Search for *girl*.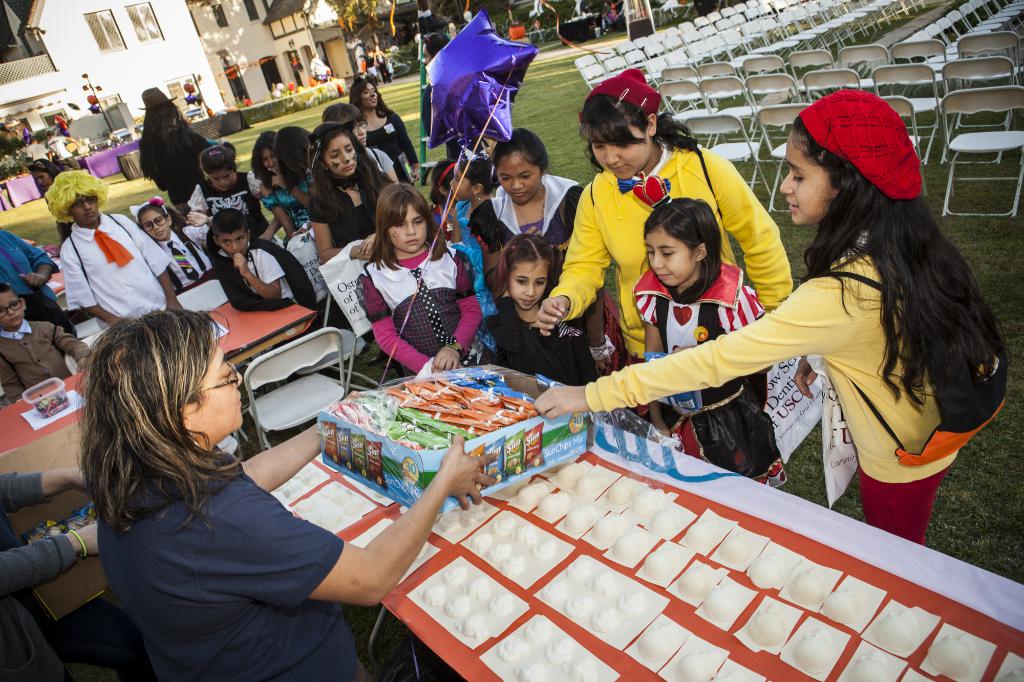
Found at {"x1": 475, "y1": 225, "x2": 596, "y2": 392}.
